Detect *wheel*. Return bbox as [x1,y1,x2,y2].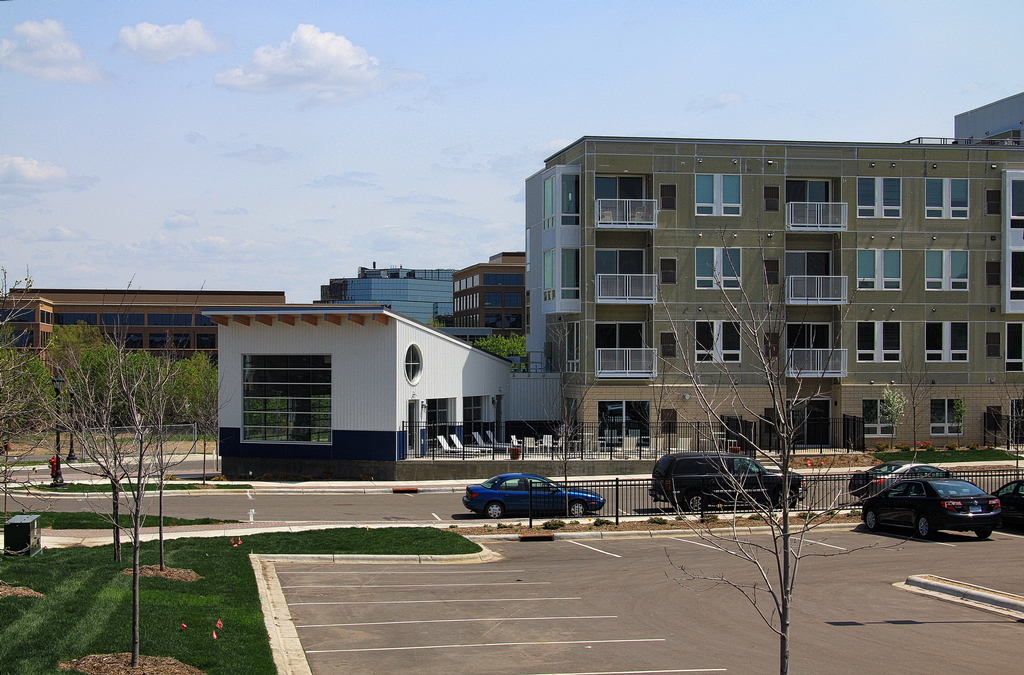
[479,503,504,520].
